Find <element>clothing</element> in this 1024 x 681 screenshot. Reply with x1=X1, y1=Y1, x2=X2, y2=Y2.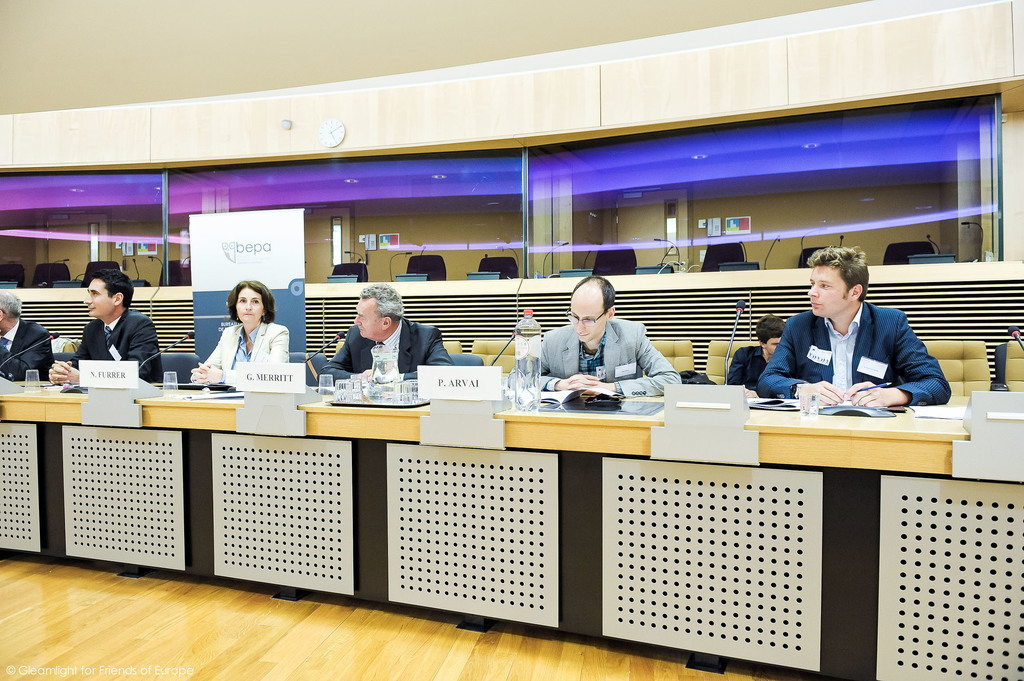
x1=317, y1=317, x2=455, y2=387.
